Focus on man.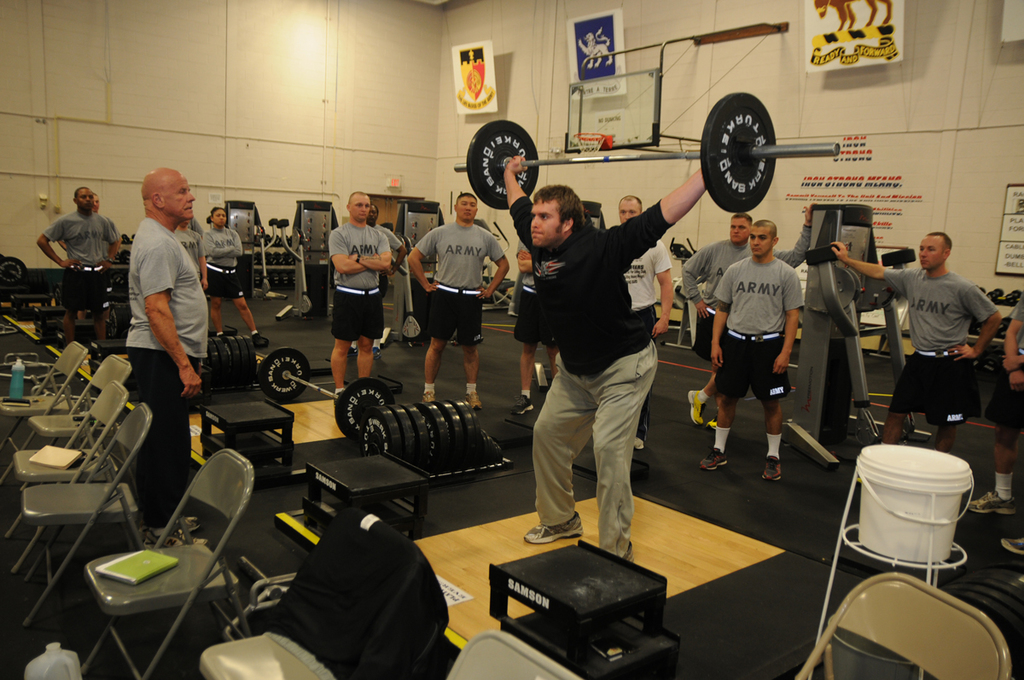
Focused at x1=513, y1=202, x2=567, y2=419.
